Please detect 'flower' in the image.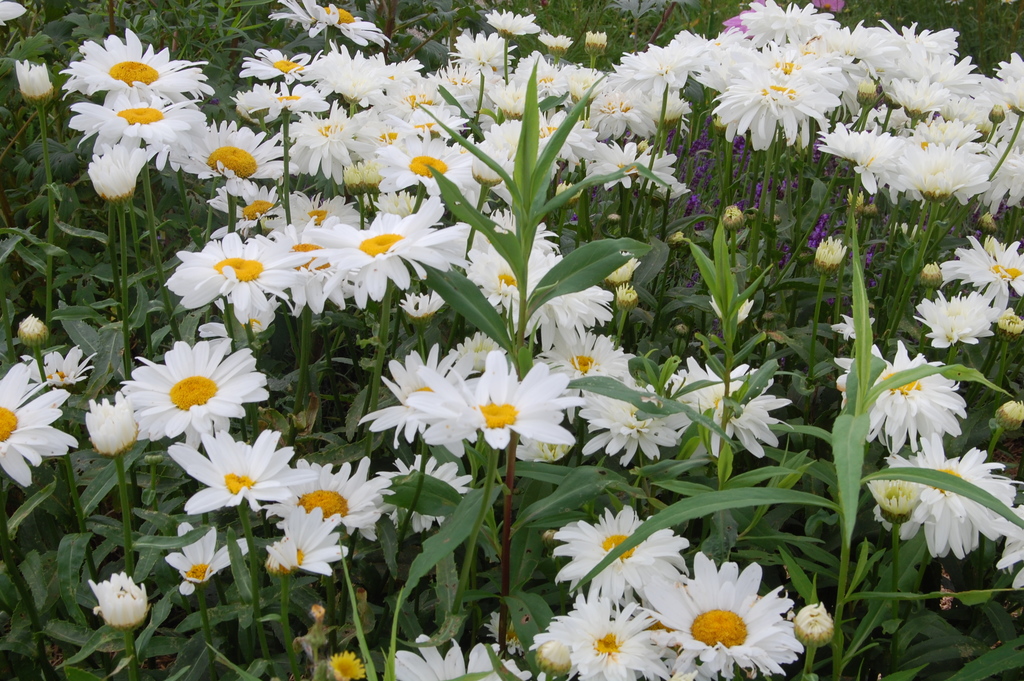
rect(47, 26, 206, 104).
